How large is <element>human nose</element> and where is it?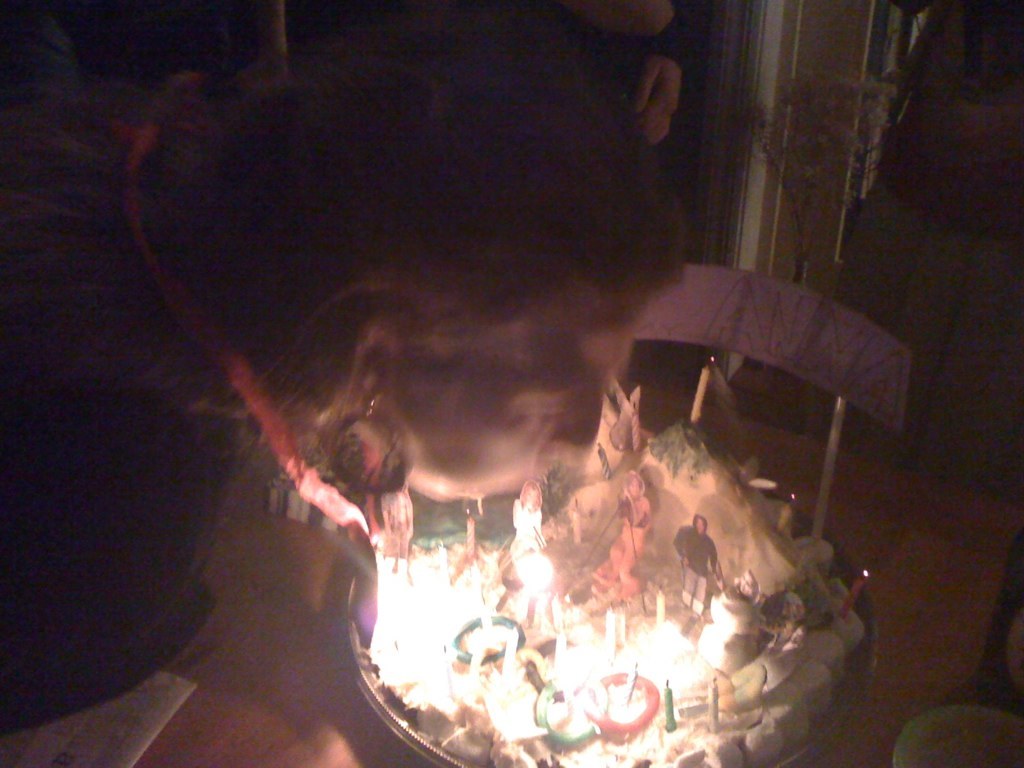
Bounding box: 553, 392, 599, 448.
